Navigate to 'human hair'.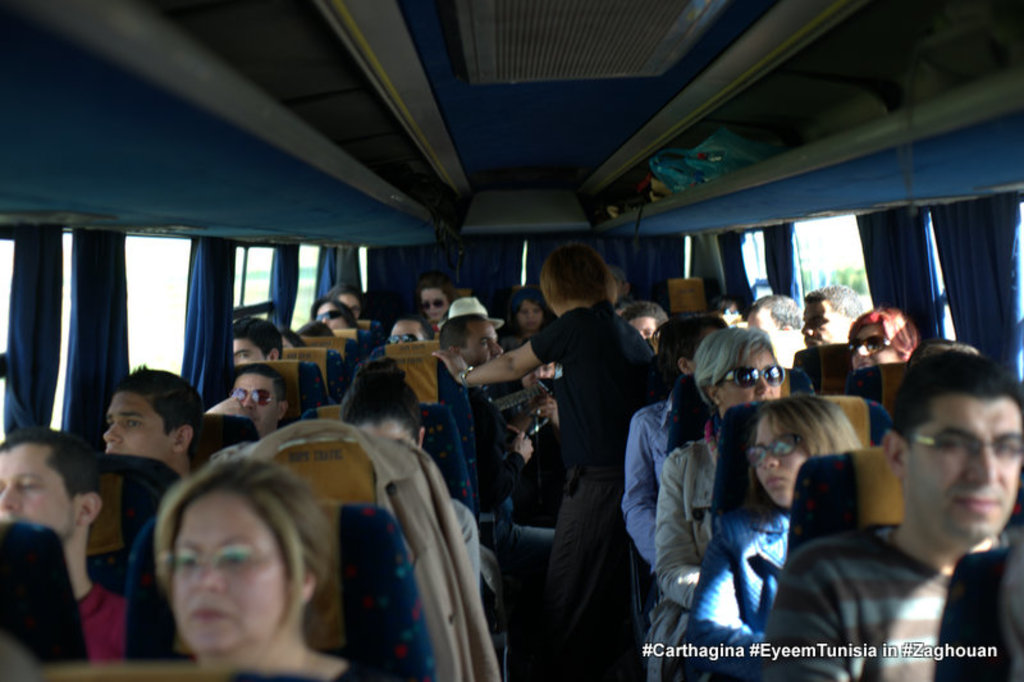
Navigation target: (x1=0, y1=514, x2=93, y2=670).
